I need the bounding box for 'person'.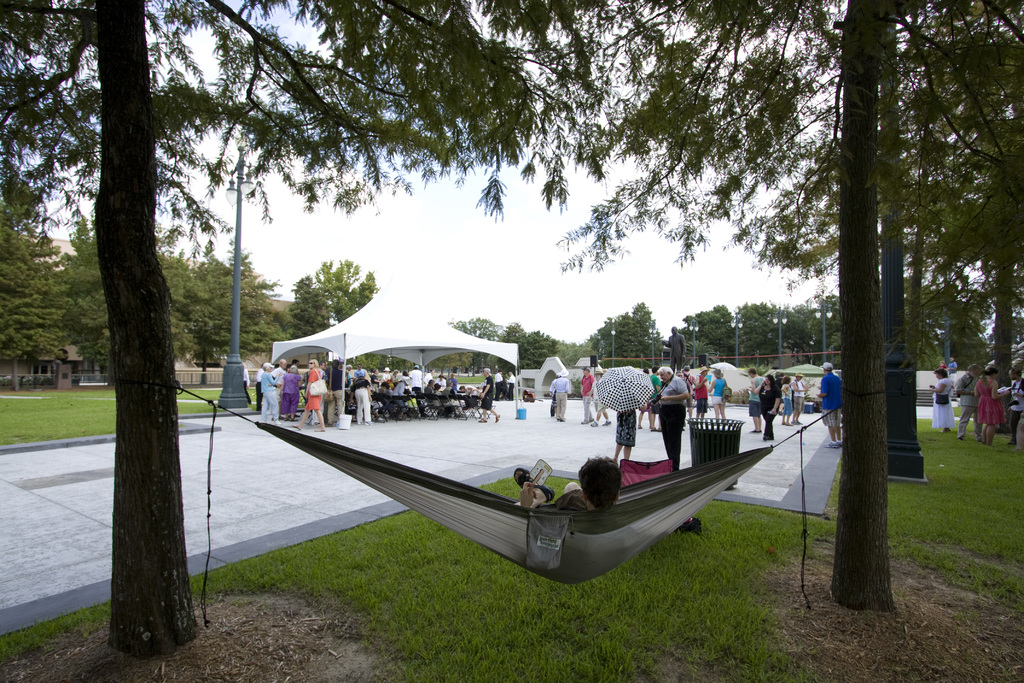
Here it is: locate(493, 366, 504, 400).
